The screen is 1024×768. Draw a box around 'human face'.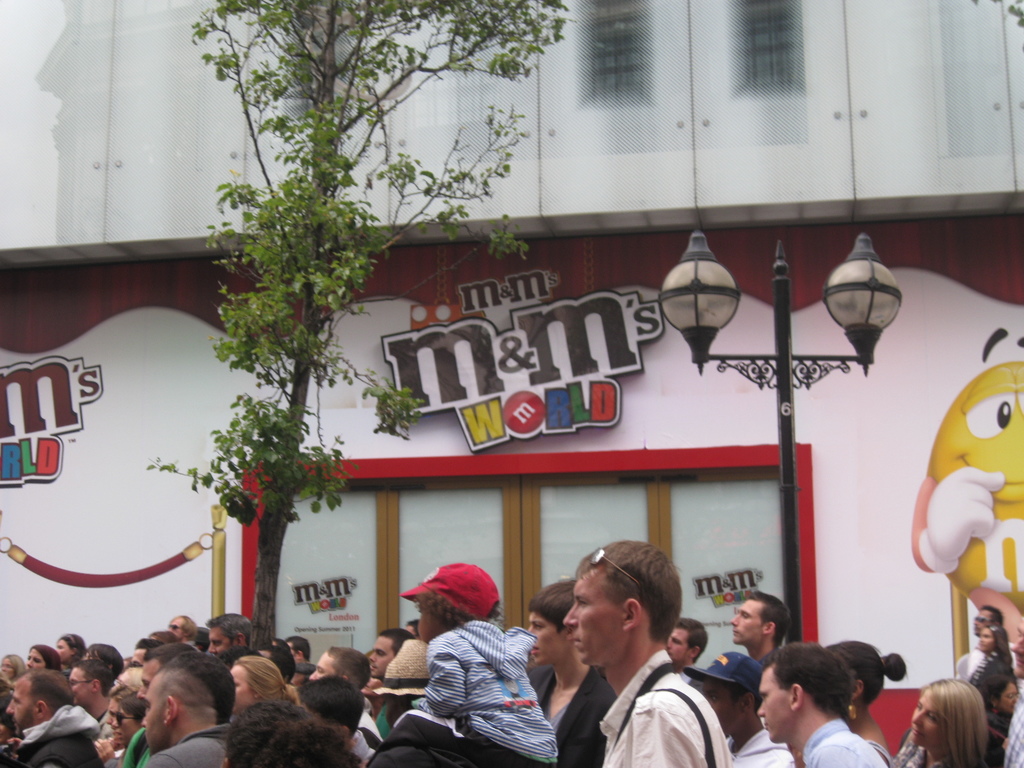
box(757, 666, 789, 742).
